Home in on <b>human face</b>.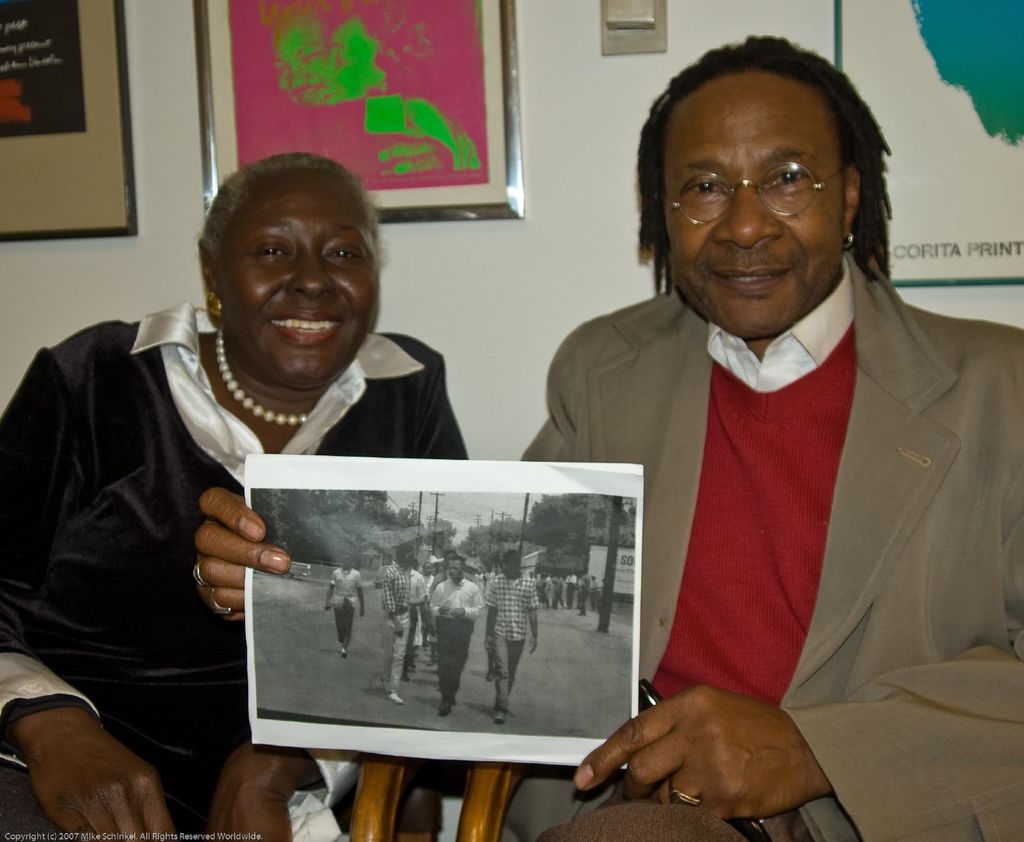
Homed in at (left=449, top=562, right=464, bottom=581).
